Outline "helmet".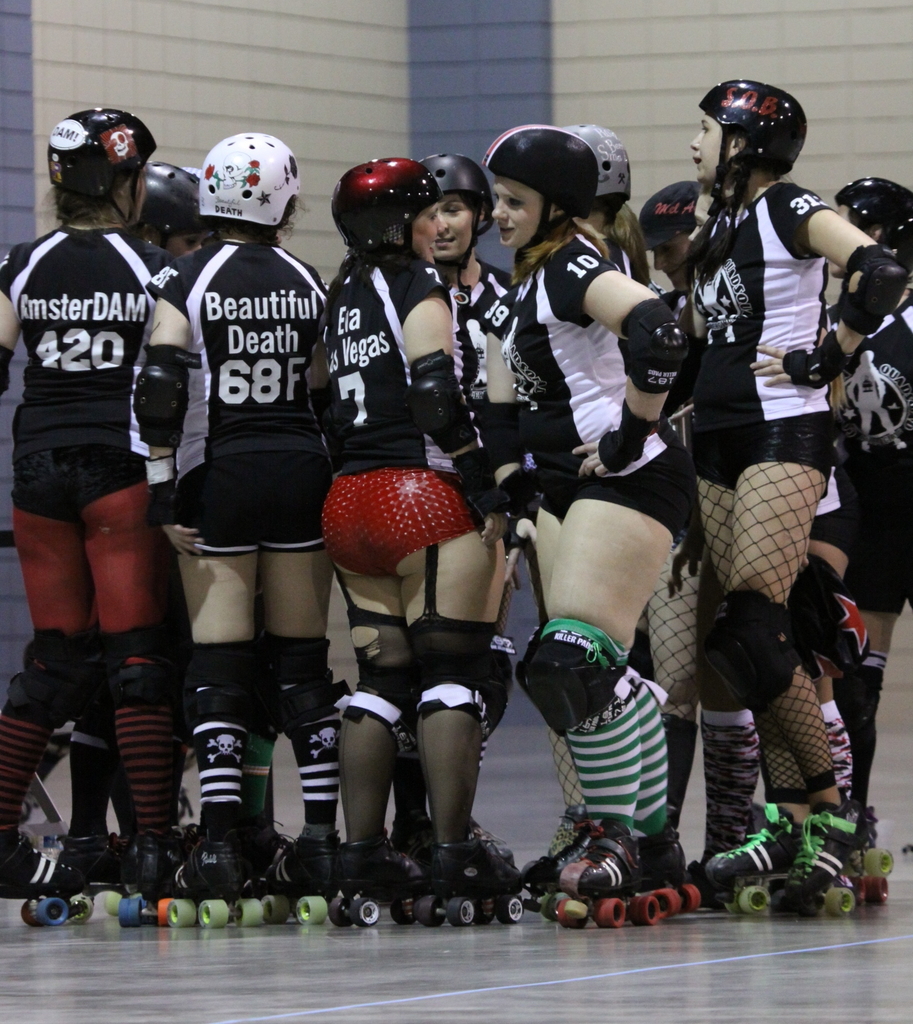
Outline: rect(182, 127, 322, 239).
